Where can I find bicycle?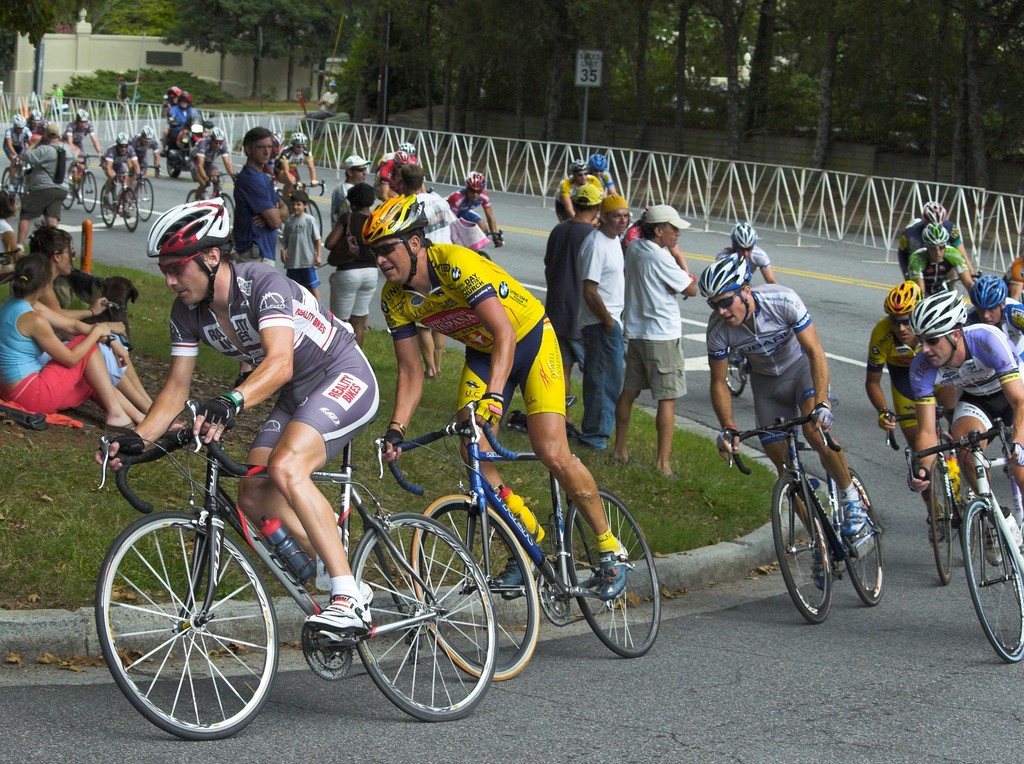
You can find it at <box>877,406,975,590</box>.
